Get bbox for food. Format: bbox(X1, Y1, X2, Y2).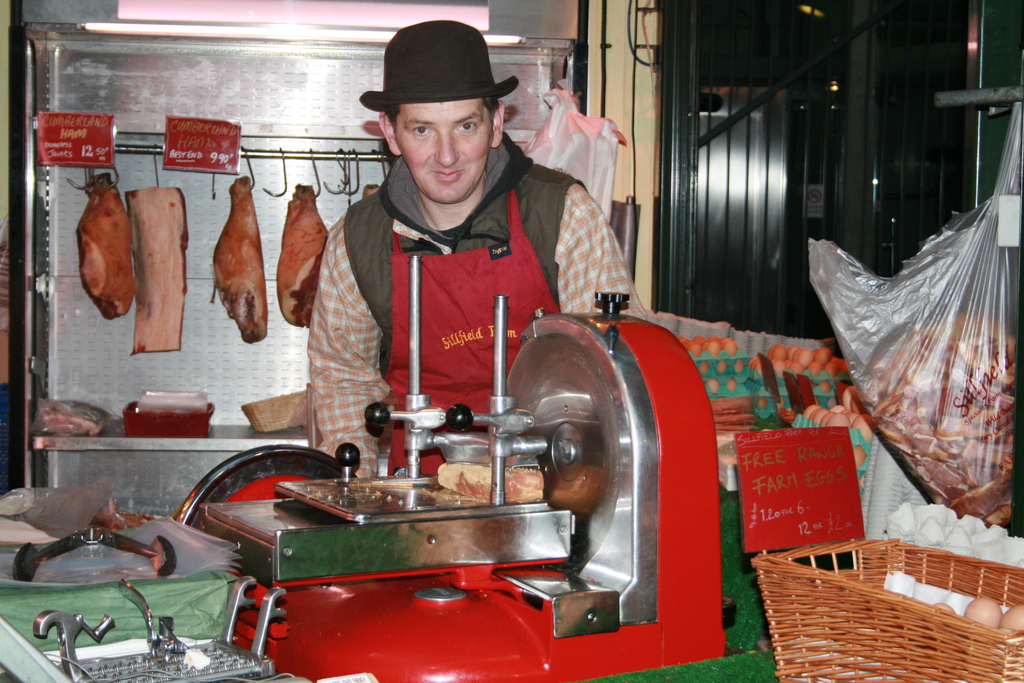
bbox(849, 443, 870, 468).
